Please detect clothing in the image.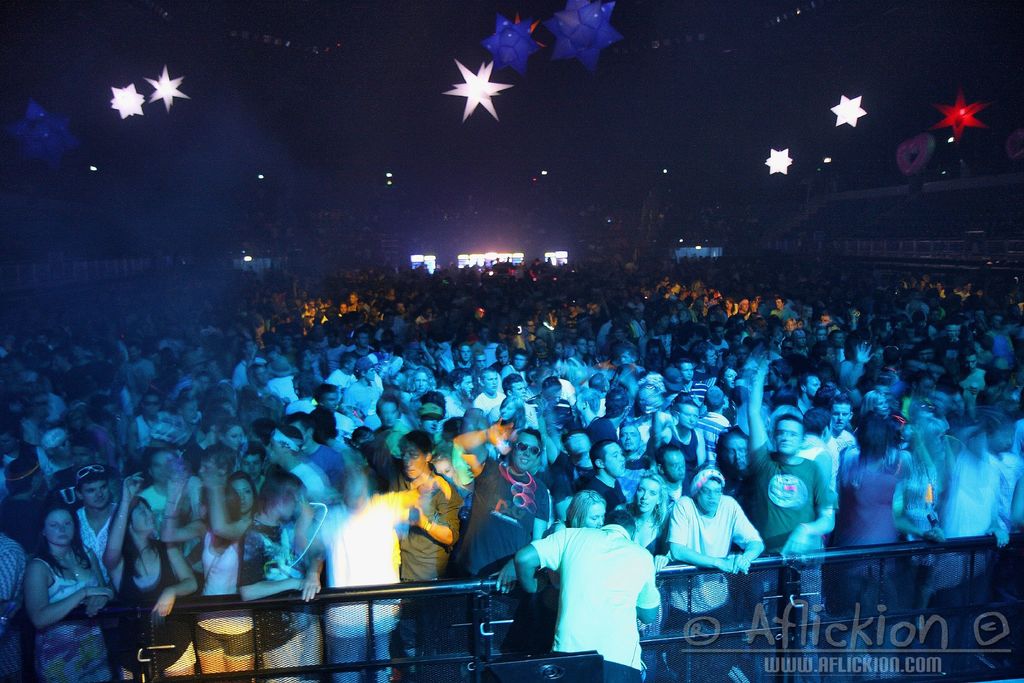
<box>837,435,926,614</box>.
